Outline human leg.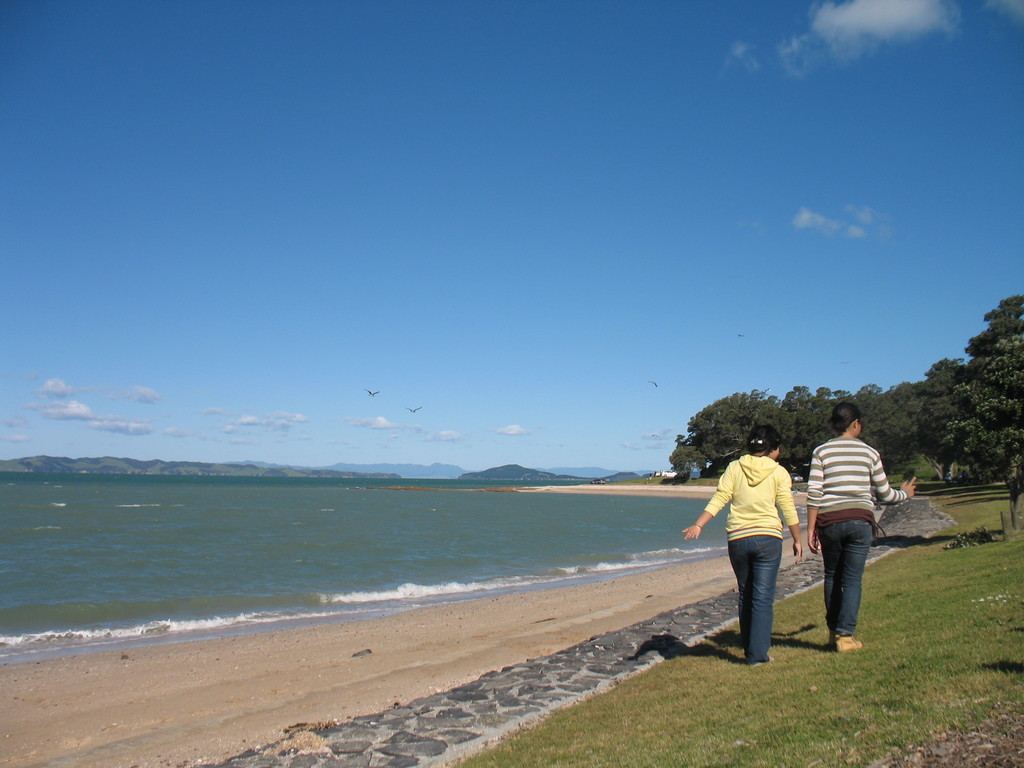
Outline: (left=728, top=525, right=753, bottom=641).
